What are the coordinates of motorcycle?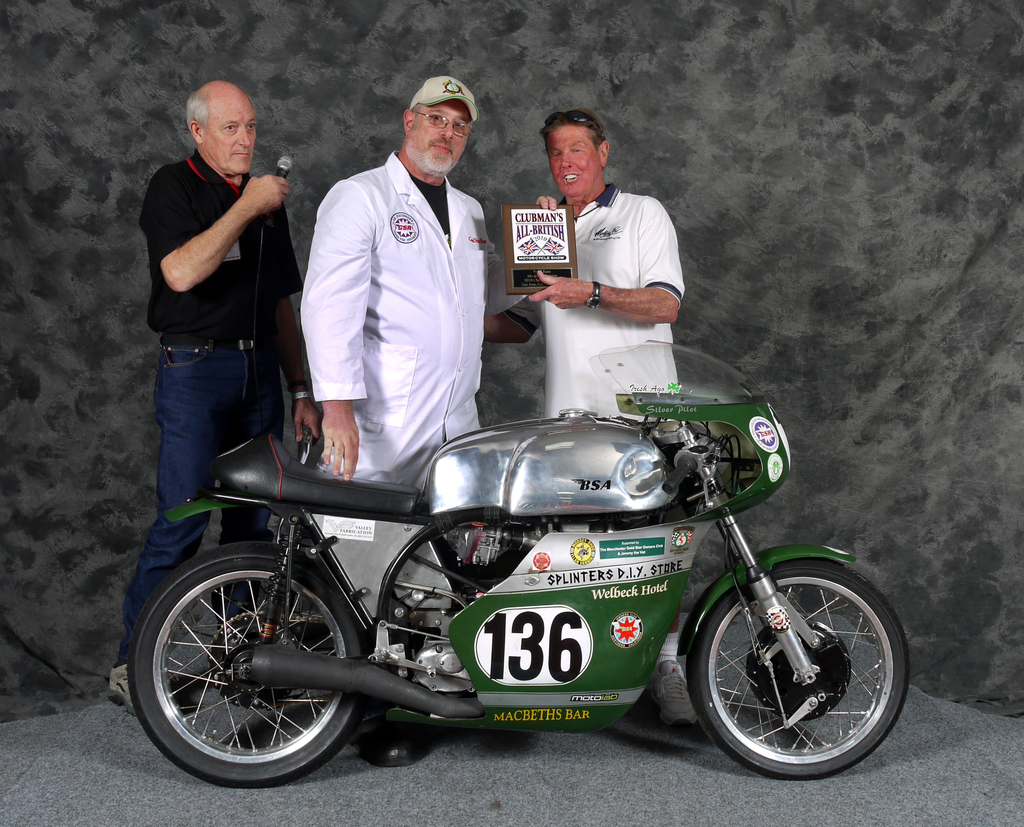
127, 342, 911, 790.
